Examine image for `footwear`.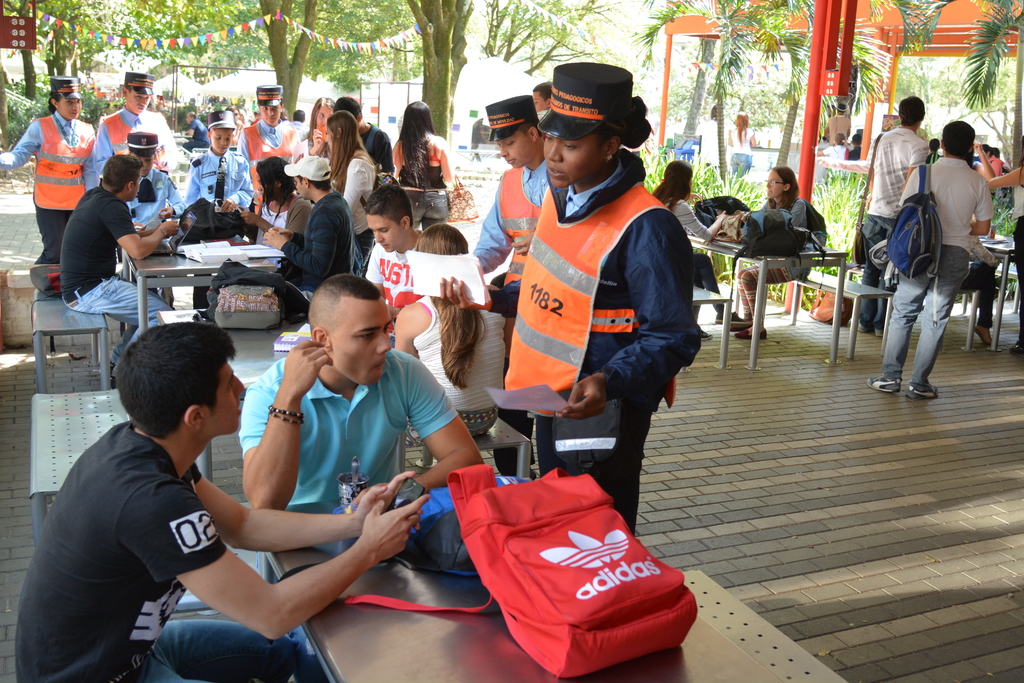
Examination result: bbox=(905, 383, 939, 399).
